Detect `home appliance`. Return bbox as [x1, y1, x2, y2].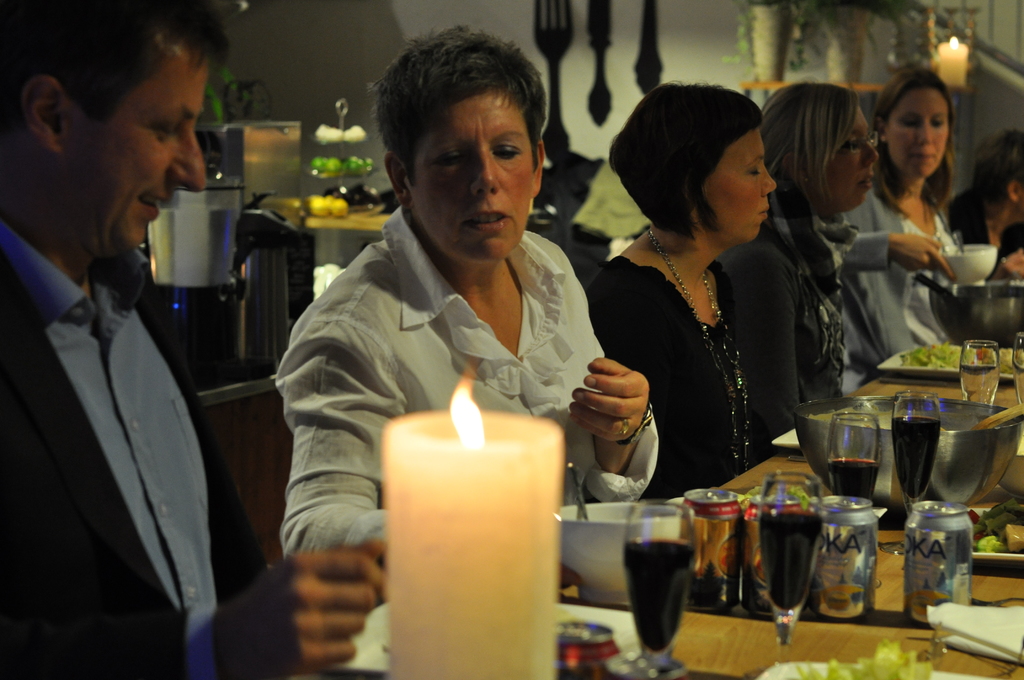
[145, 122, 300, 385].
